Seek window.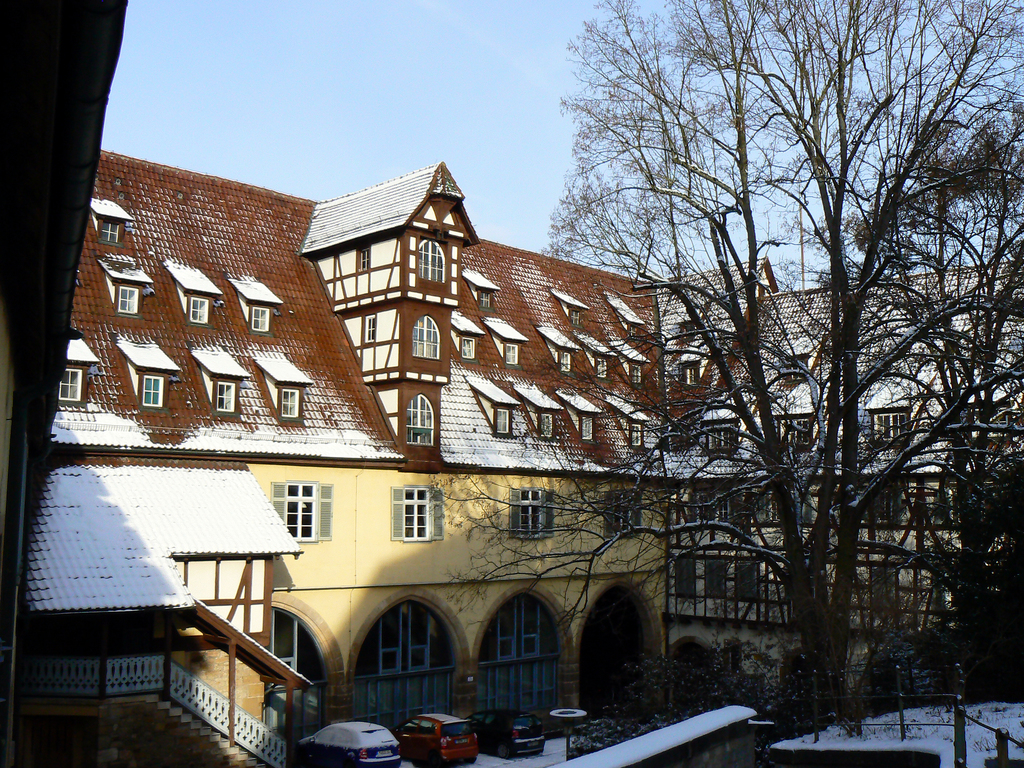
x1=705, y1=420, x2=739, y2=447.
